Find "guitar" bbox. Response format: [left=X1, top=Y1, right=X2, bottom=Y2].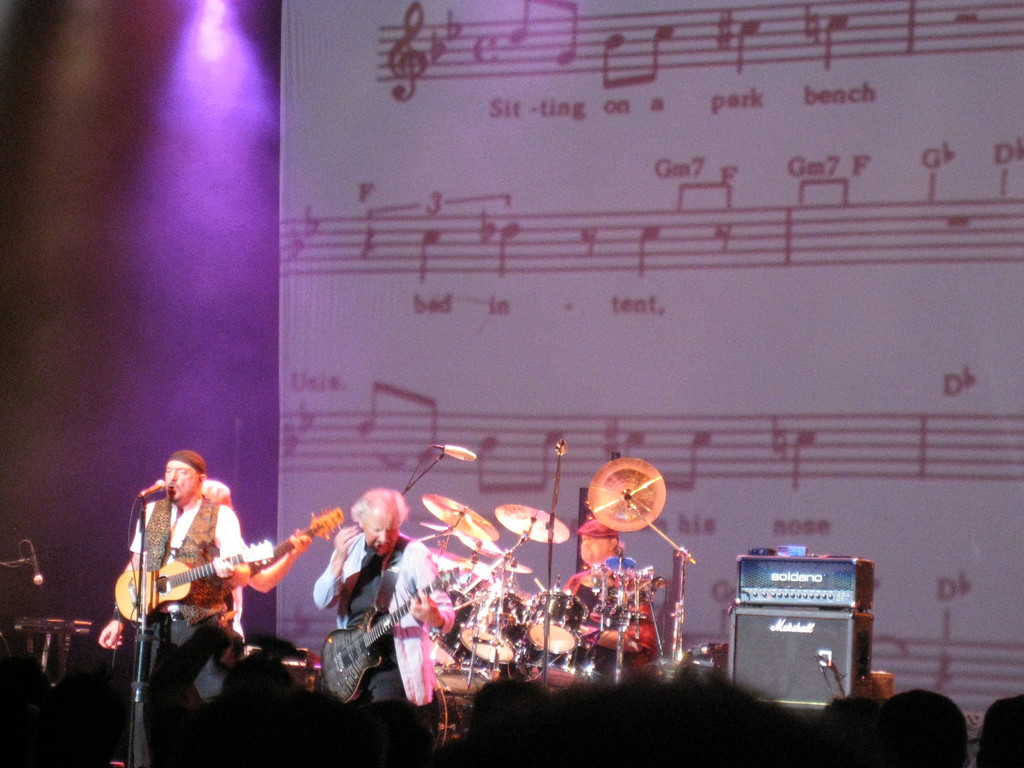
[left=319, top=564, right=461, bottom=707].
